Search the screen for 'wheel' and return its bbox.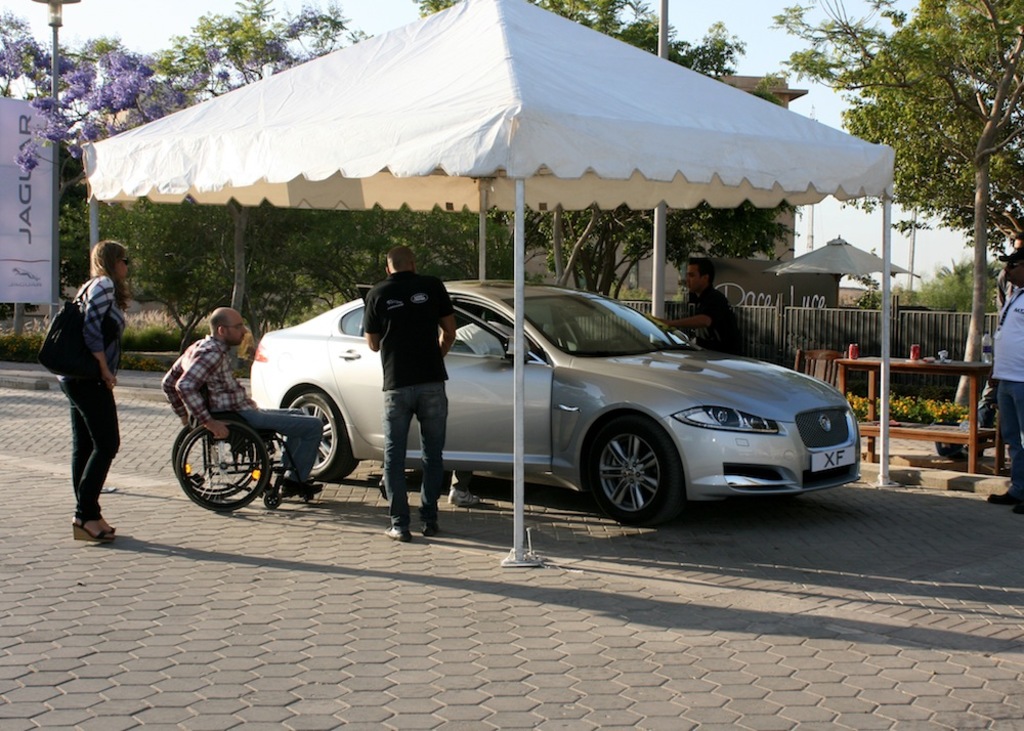
Found: pyautogui.locateOnScreen(287, 397, 359, 478).
